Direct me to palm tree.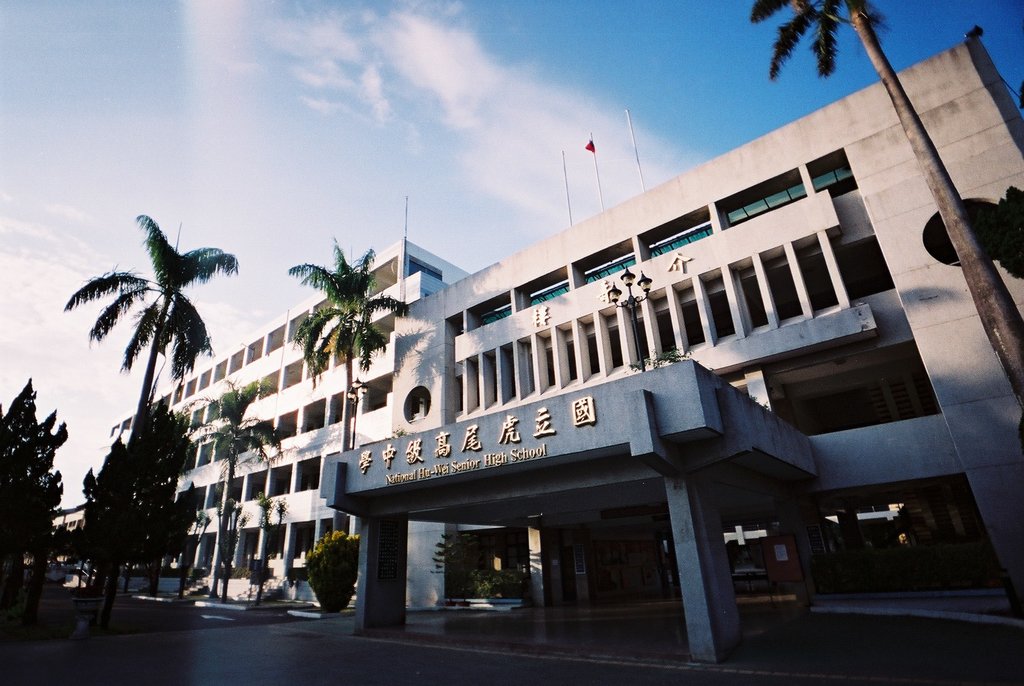
Direction: [298,250,387,612].
